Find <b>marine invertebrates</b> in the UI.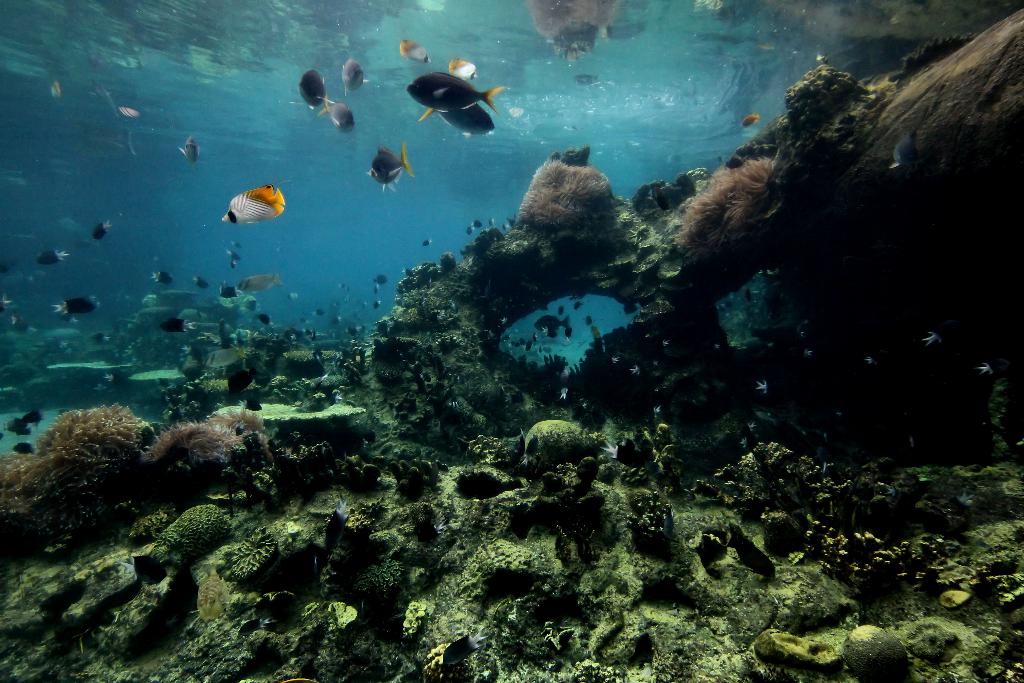
UI element at left=660, top=154, right=795, bottom=278.
